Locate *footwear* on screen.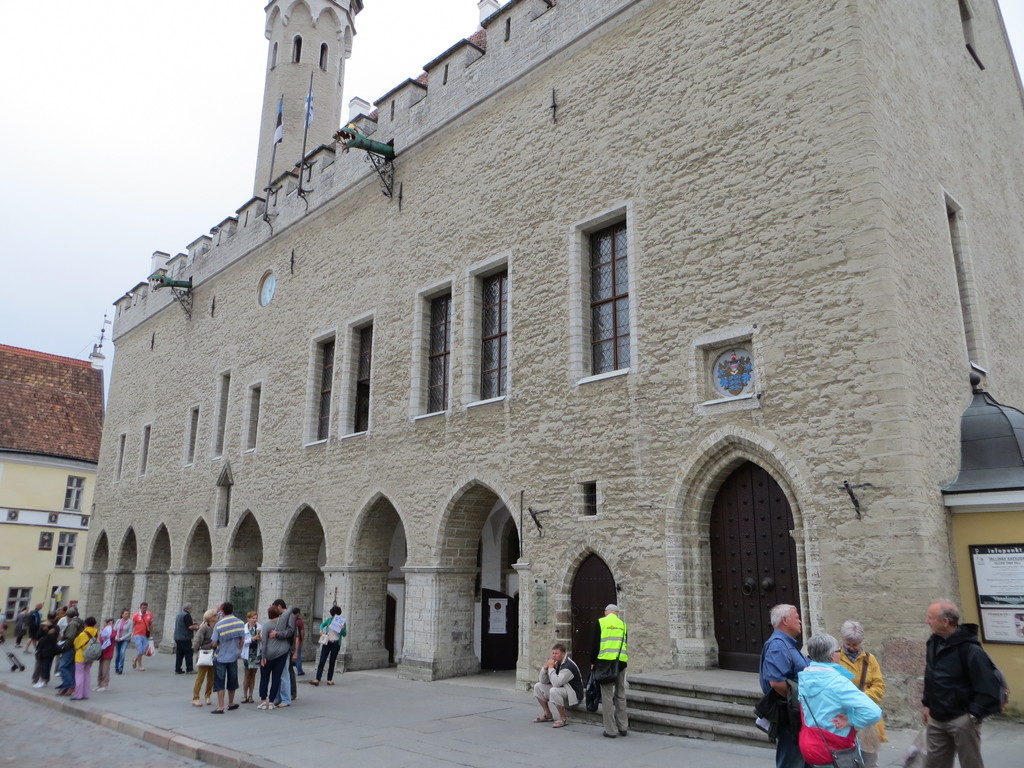
On screen at crop(72, 692, 93, 705).
